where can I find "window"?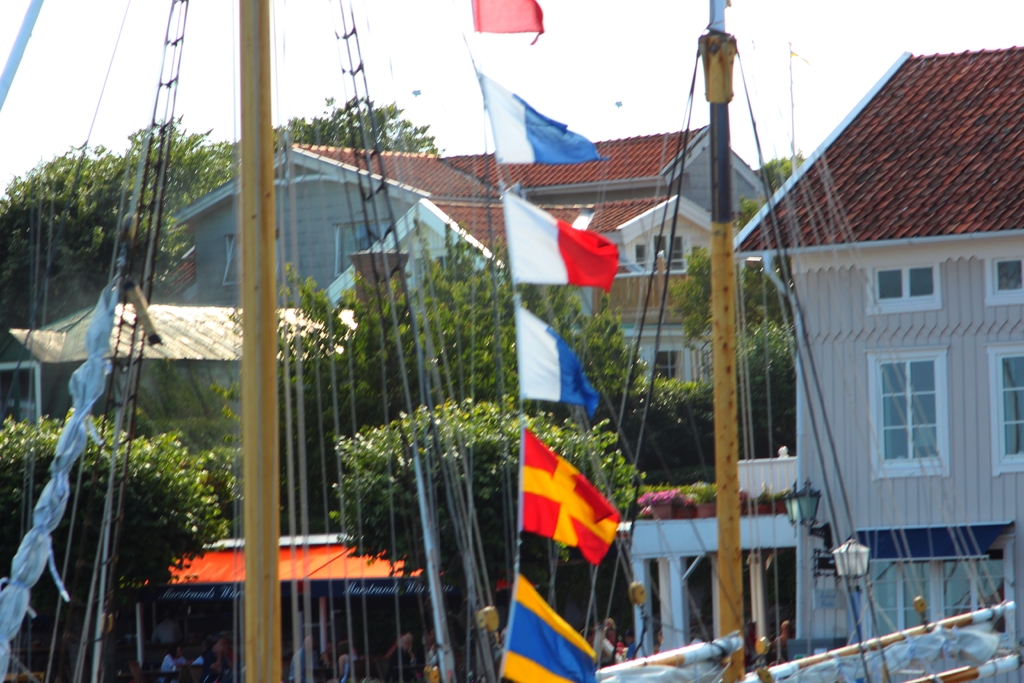
You can find it at (left=635, top=247, right=650, bottom=268).
